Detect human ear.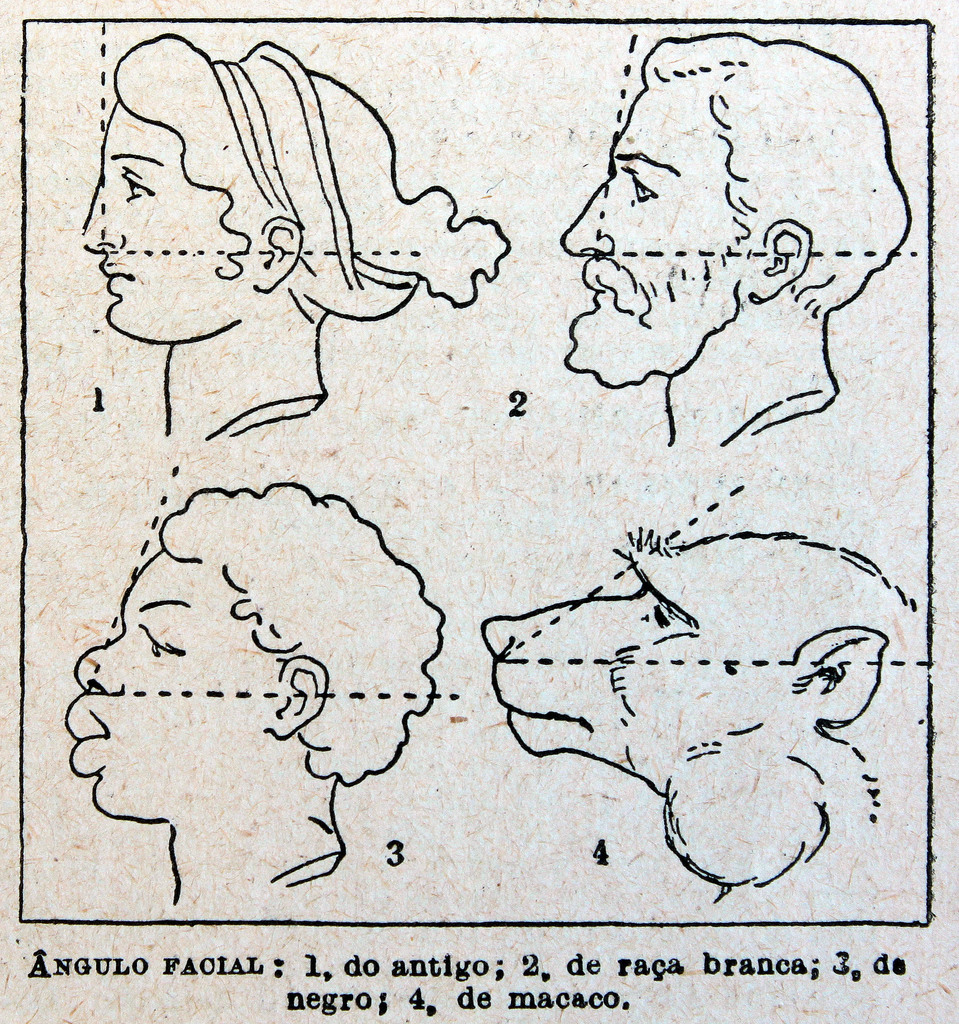
Detected at {"left": 267, "top": 653, "right": 330, "bottom": 744}.
